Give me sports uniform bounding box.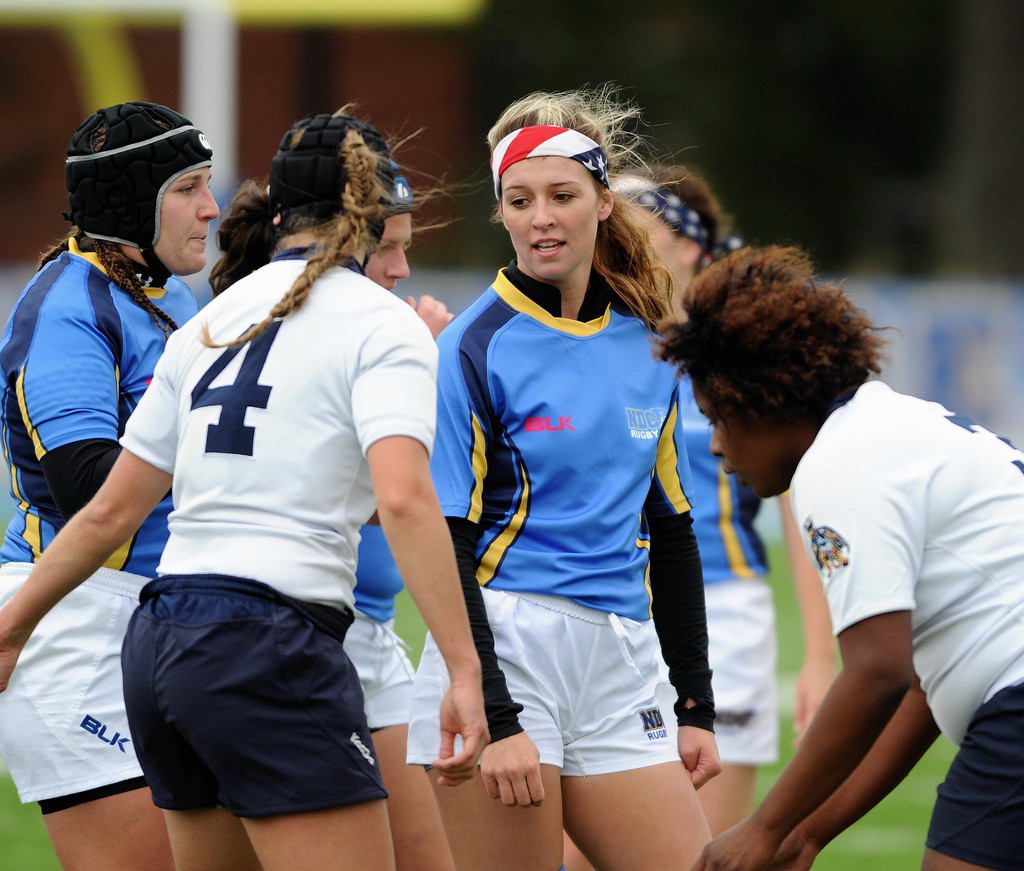
[x1=0, y1=210, x2=190, y2=797].
